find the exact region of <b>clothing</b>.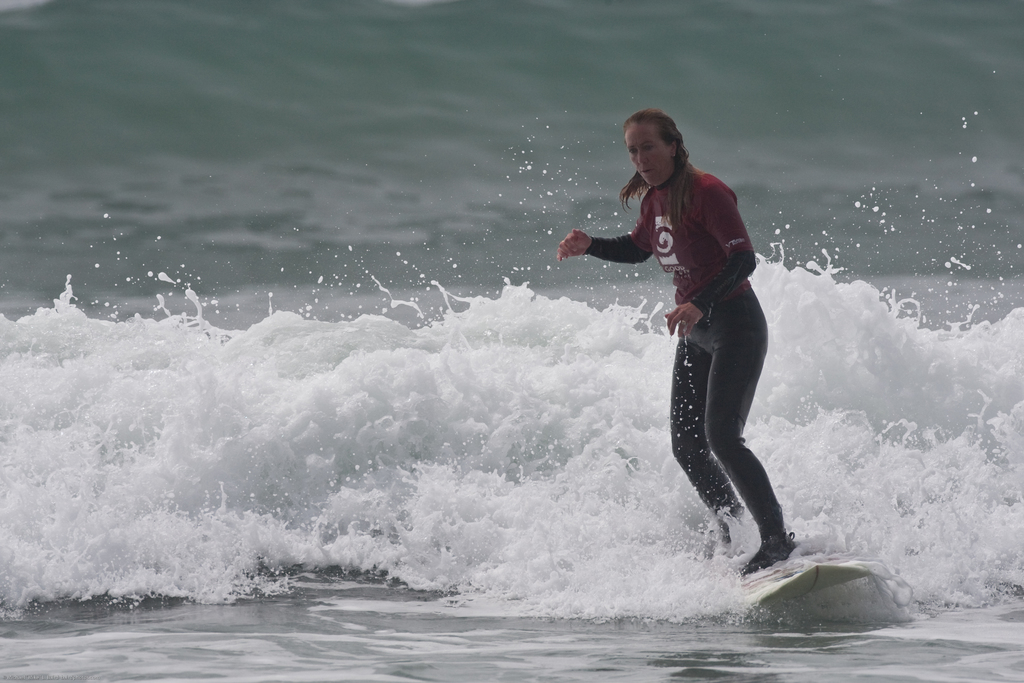
Exact region: bbox(596, 131, 784, 502).
